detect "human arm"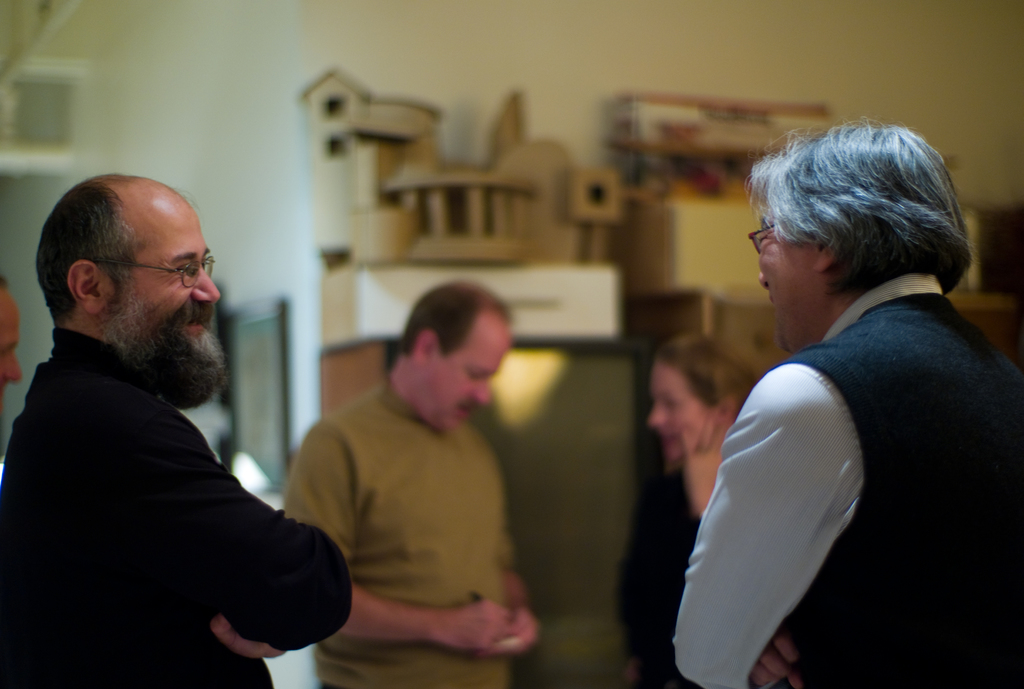
672, 418, 742, 530
